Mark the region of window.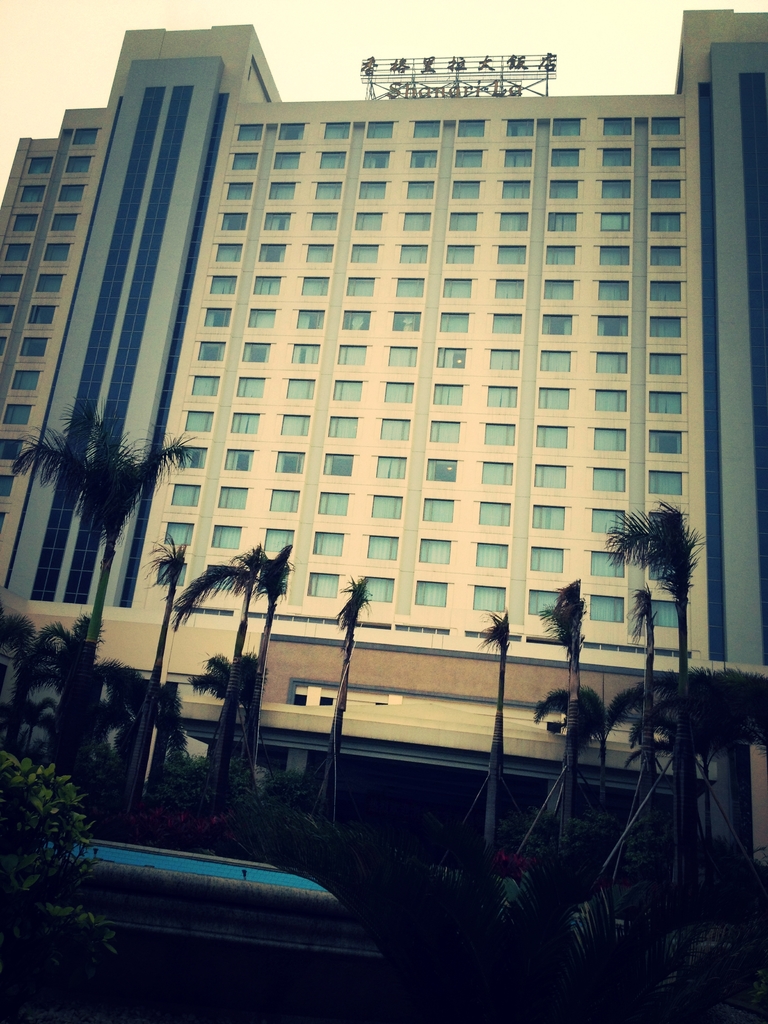
Region: [left=431, top=420, right=462, bottom=441].
